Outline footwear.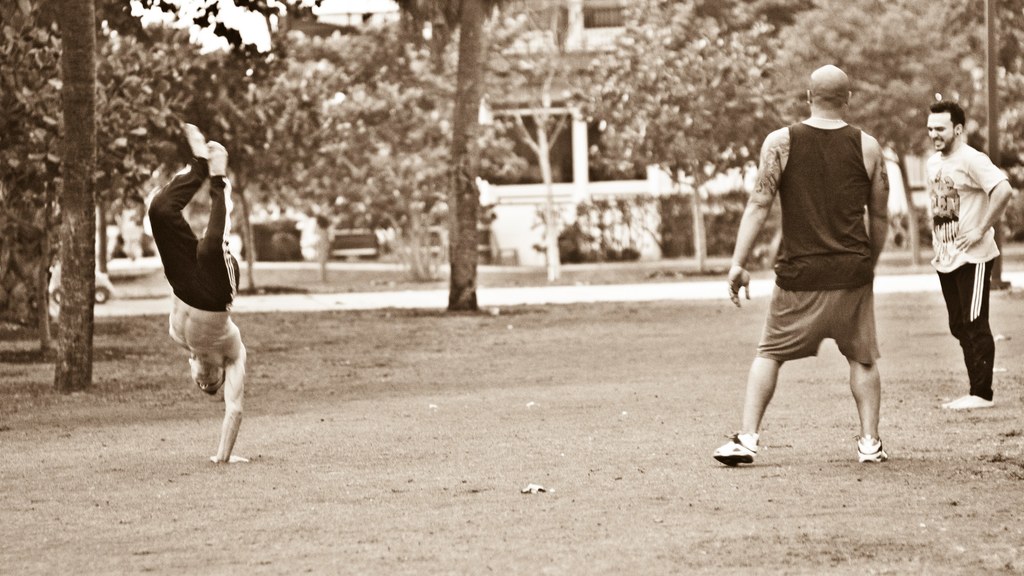
Outline: (x1=858, y1=433, x2=888, y2=462).
